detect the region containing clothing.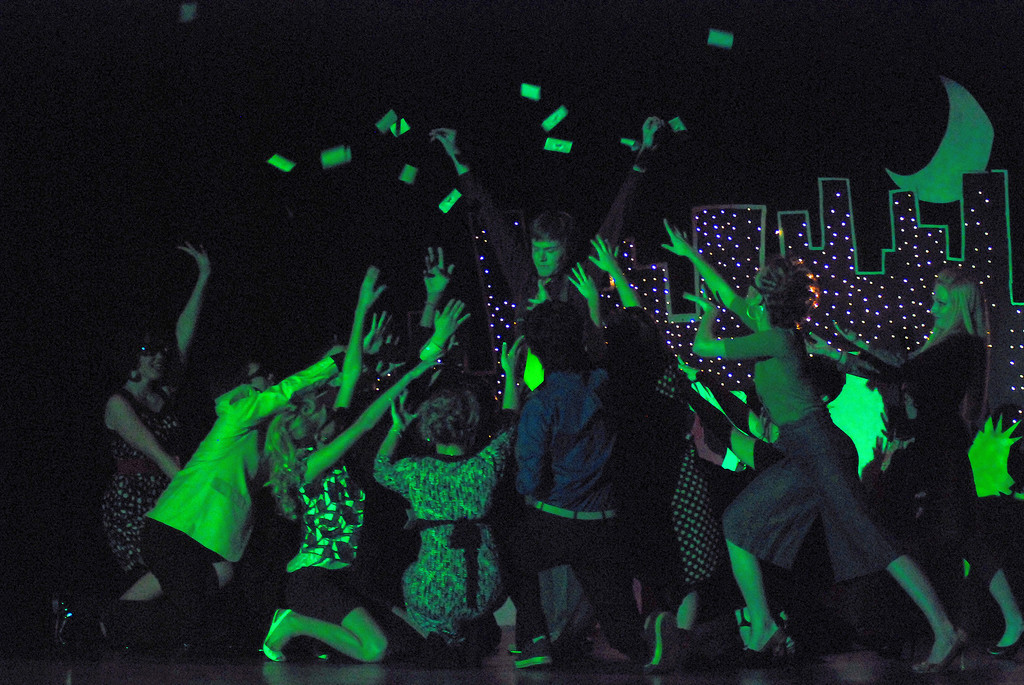
{"left": 372, "top": 405, "right": 530, "bottom": 645}.
